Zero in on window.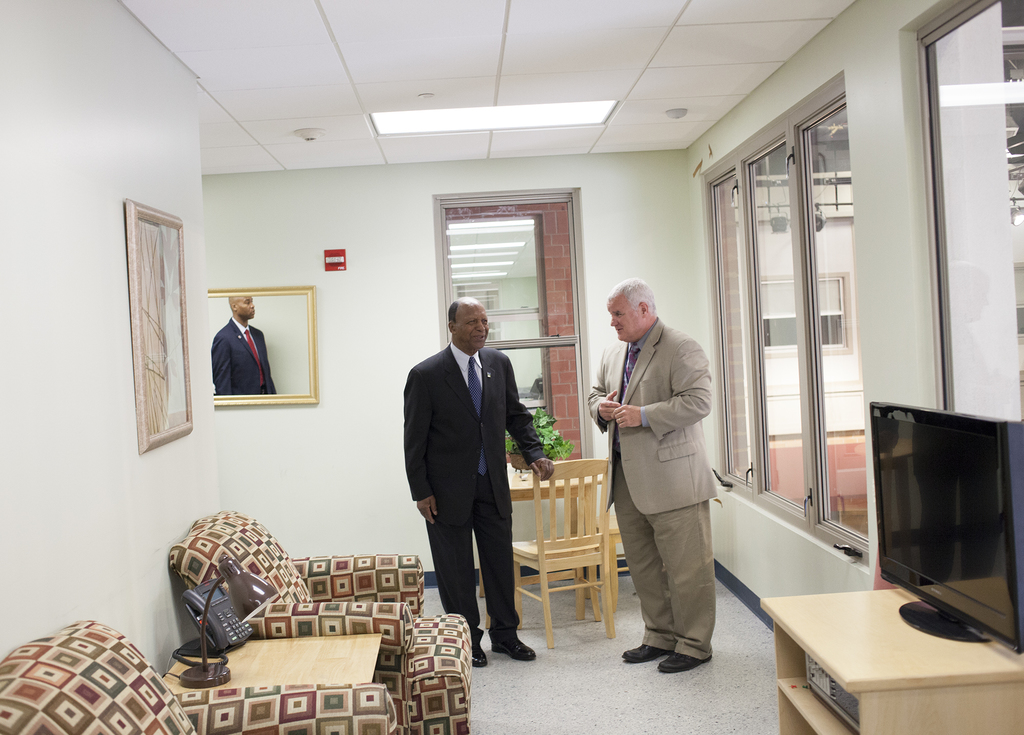
Zeroed in: x1=899, y1=3, x2=1023, y2=408.
